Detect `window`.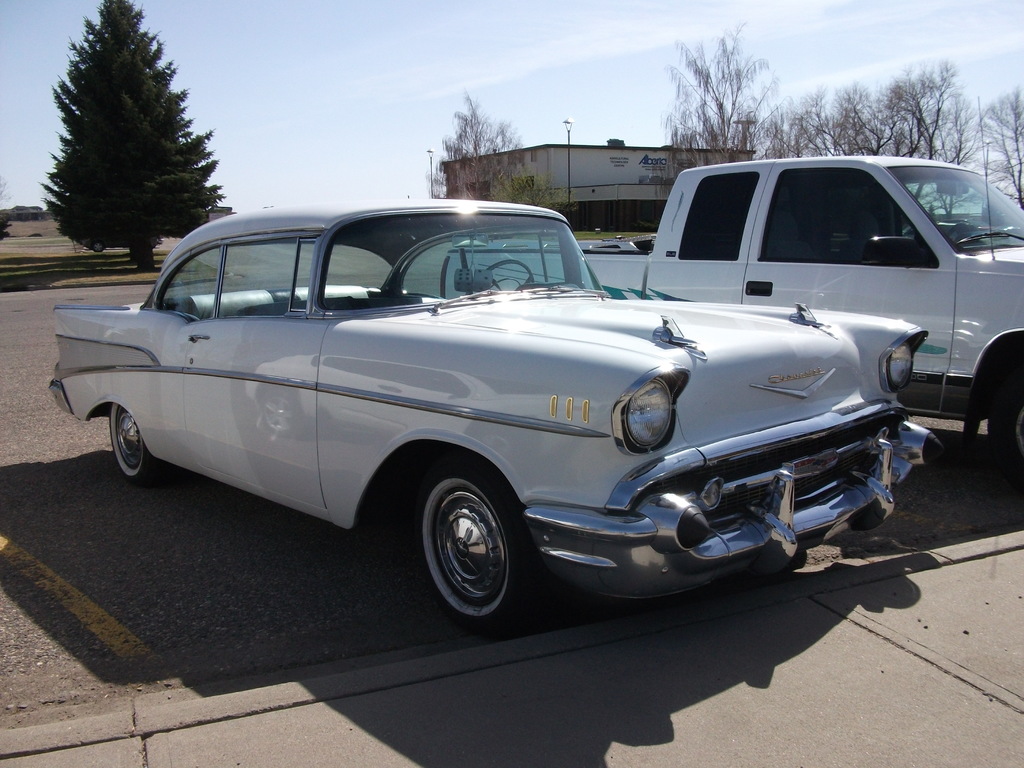
Detected at pyautogui.locateOnScreen(460, 186, 489, 204).
